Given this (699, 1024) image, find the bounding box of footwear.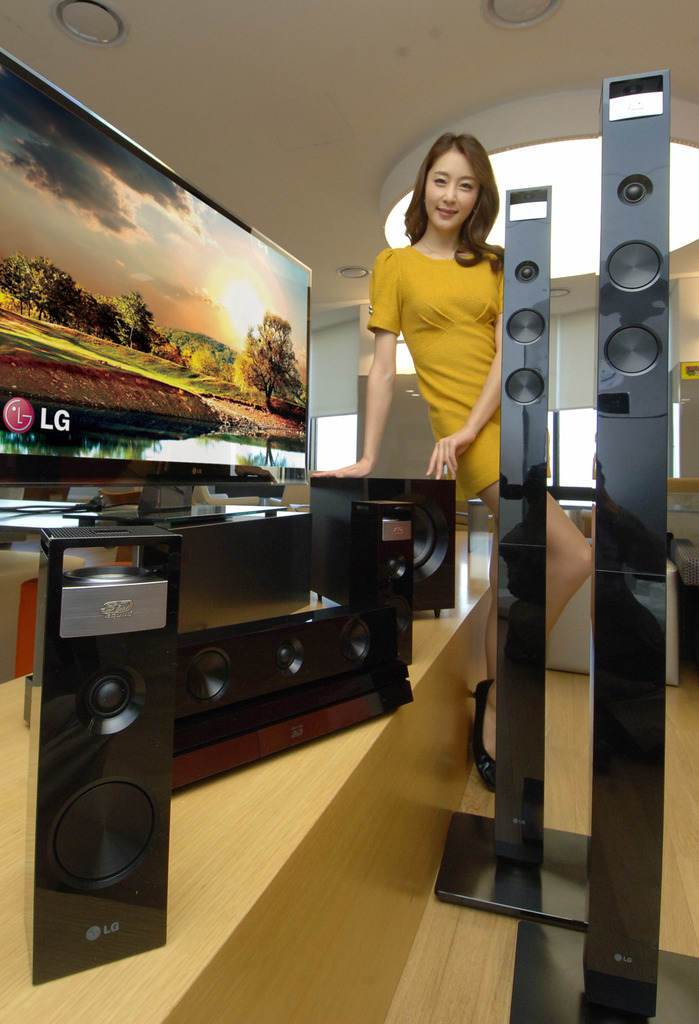
(x1=471, y1=676, x2=499, y2=797).
